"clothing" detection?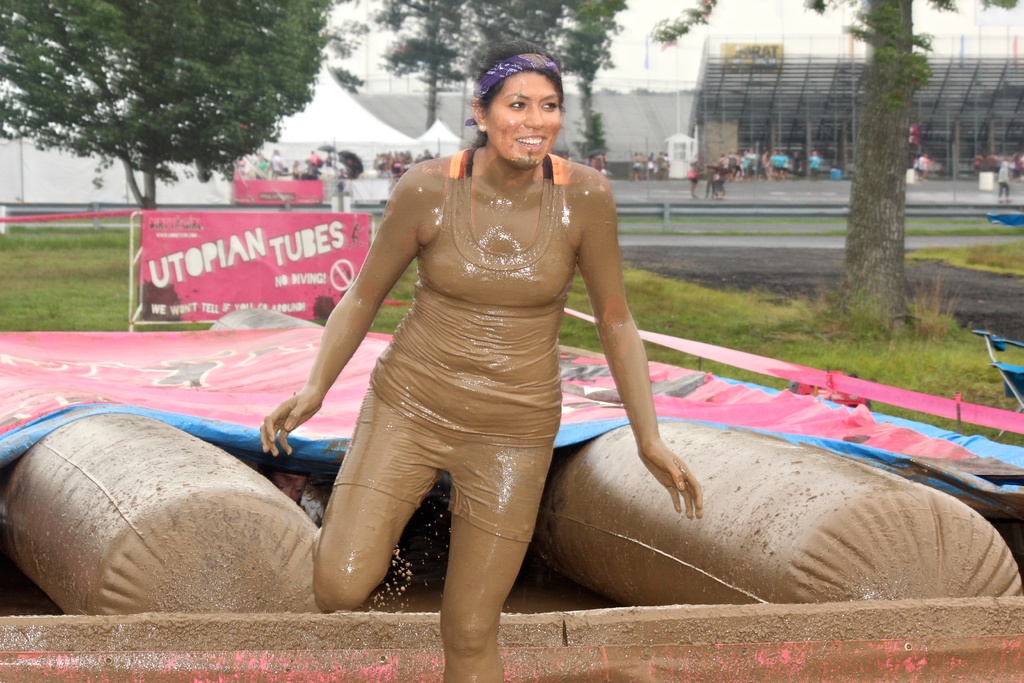
(left=291, top=169, right=300, bottom=179)
